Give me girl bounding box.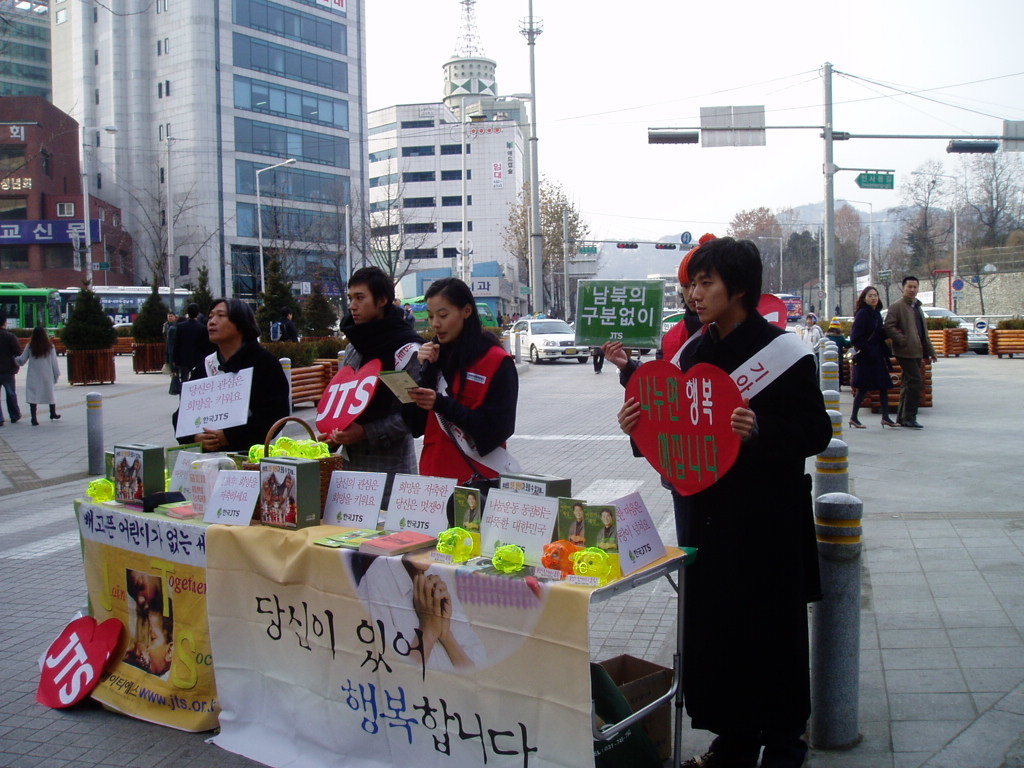
<bbox>413, 278, 519, 476</bbox>.
